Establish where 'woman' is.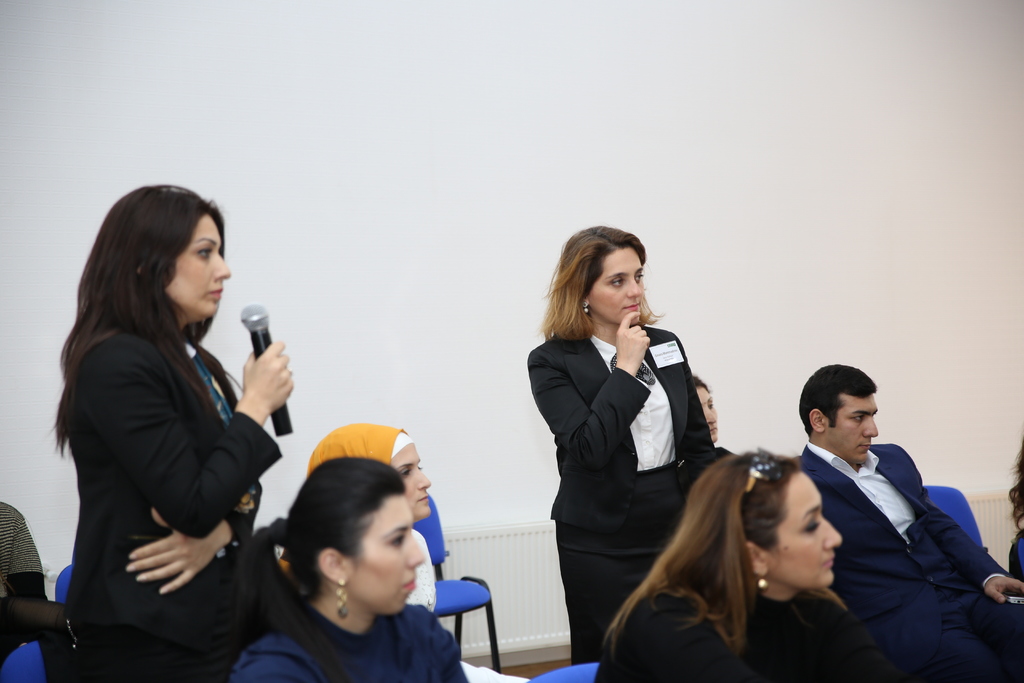
Established at [526,226,720,664].
